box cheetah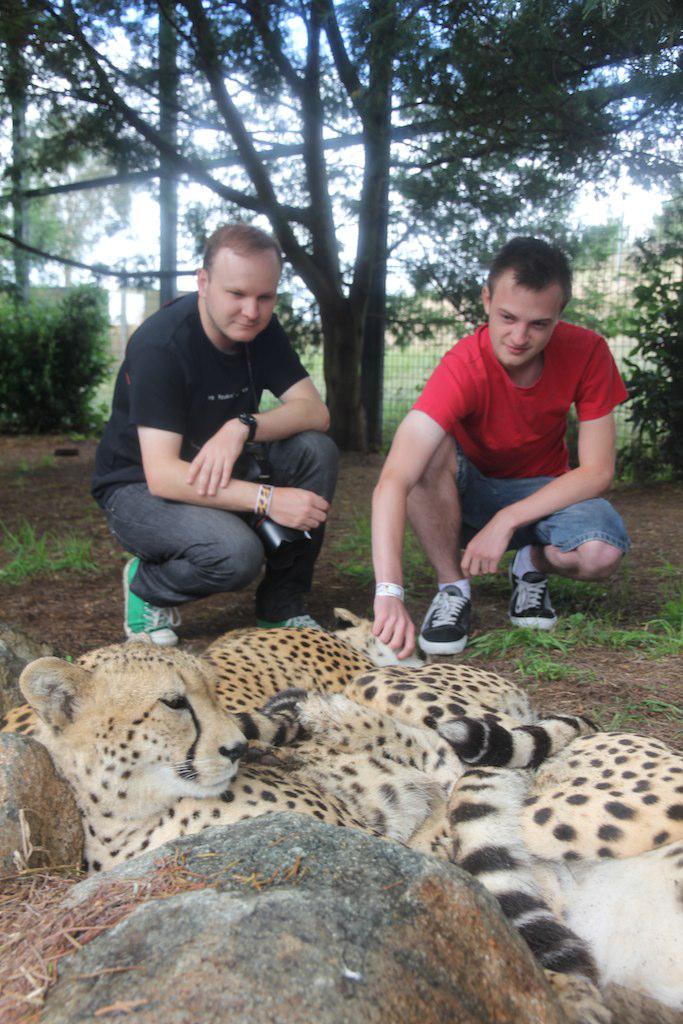
Rect(21, 634, 465, 863)
